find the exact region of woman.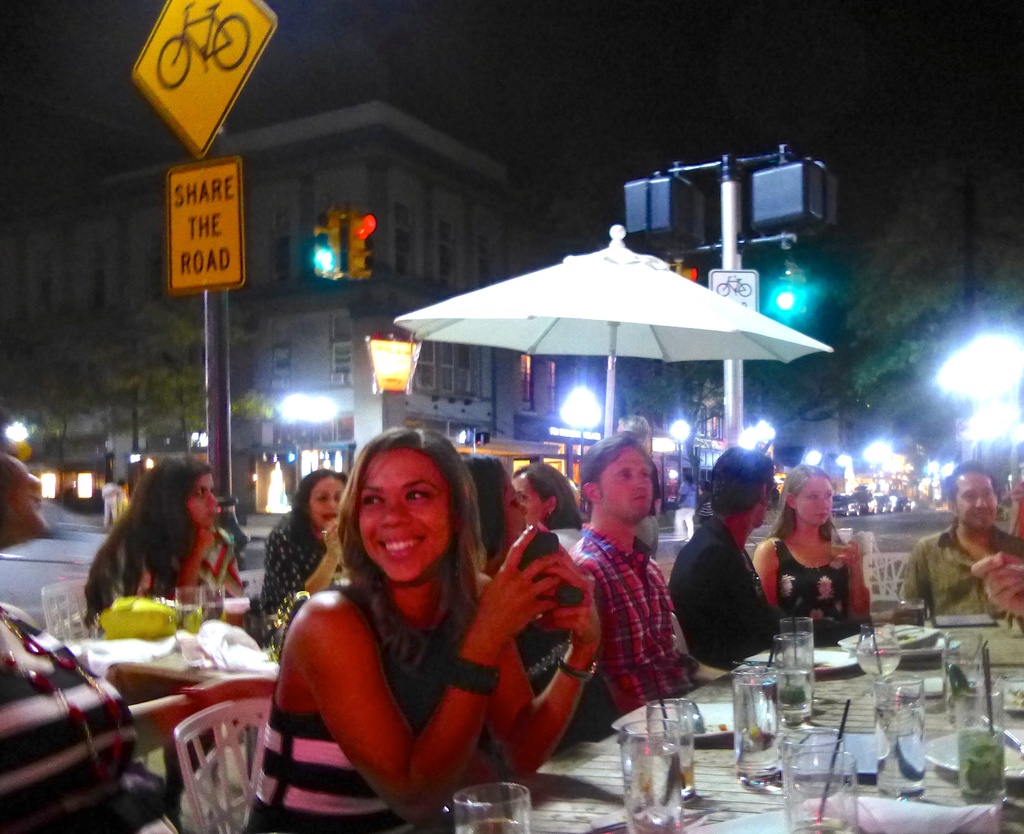
Exact region: (x1=460, y1=448, x2=621, y2=739).
